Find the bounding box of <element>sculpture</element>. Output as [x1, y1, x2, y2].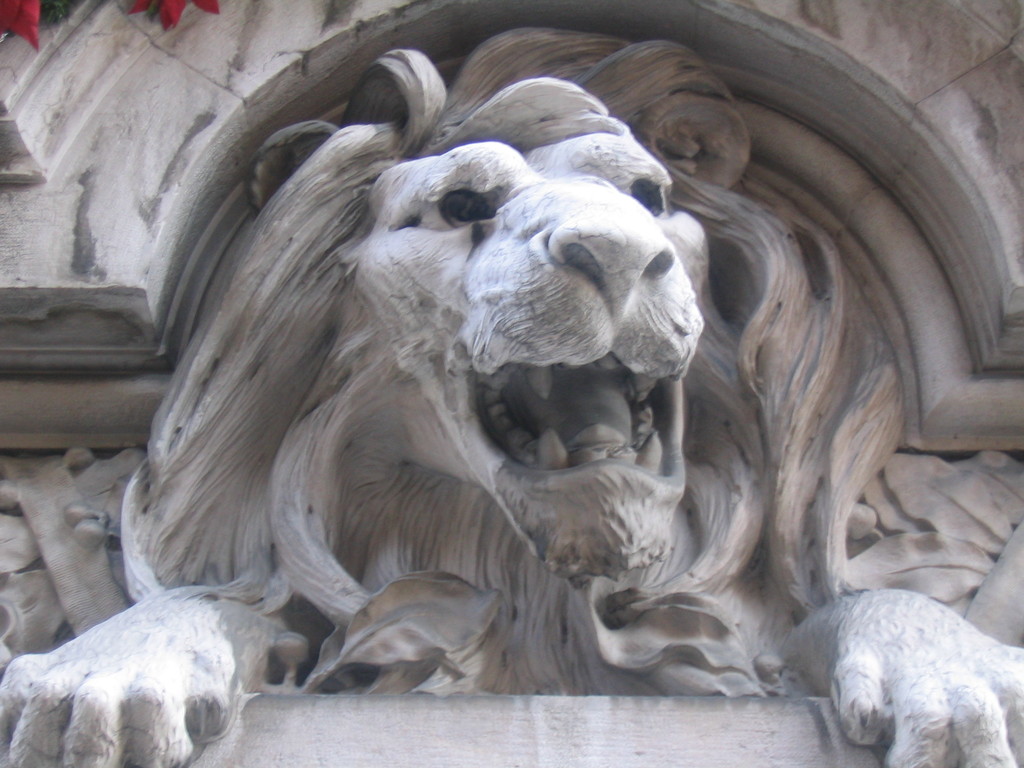
[0, 22, 1023, 767].
